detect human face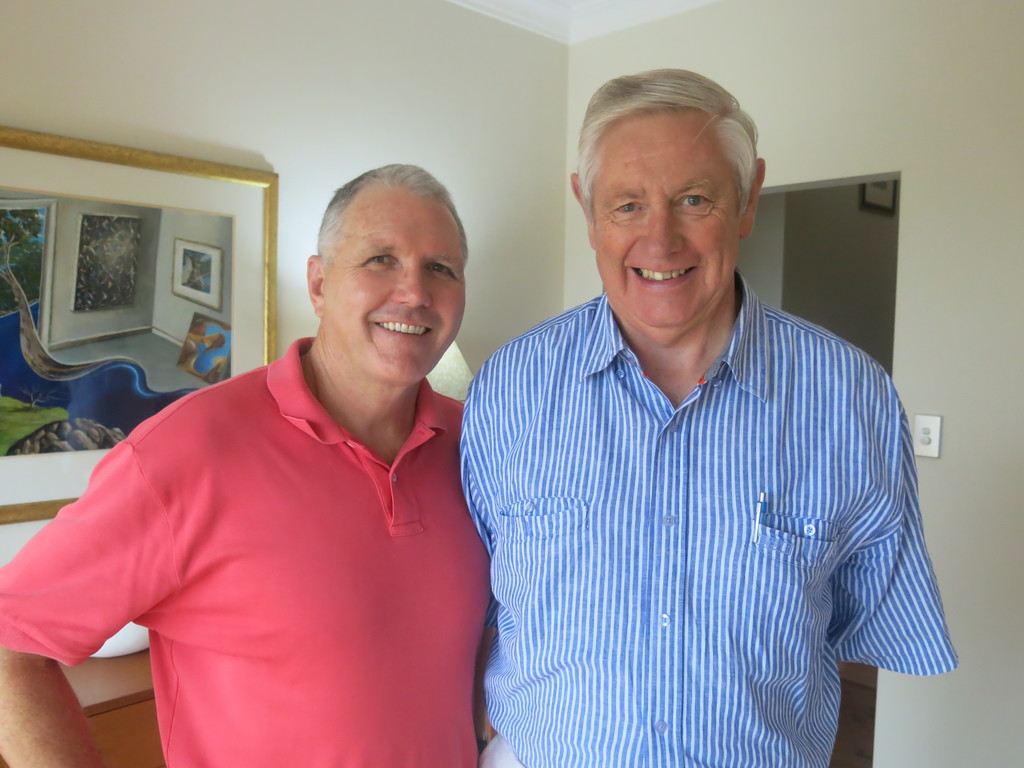
(x1=595, y1=113, x2=739, y2=336)
